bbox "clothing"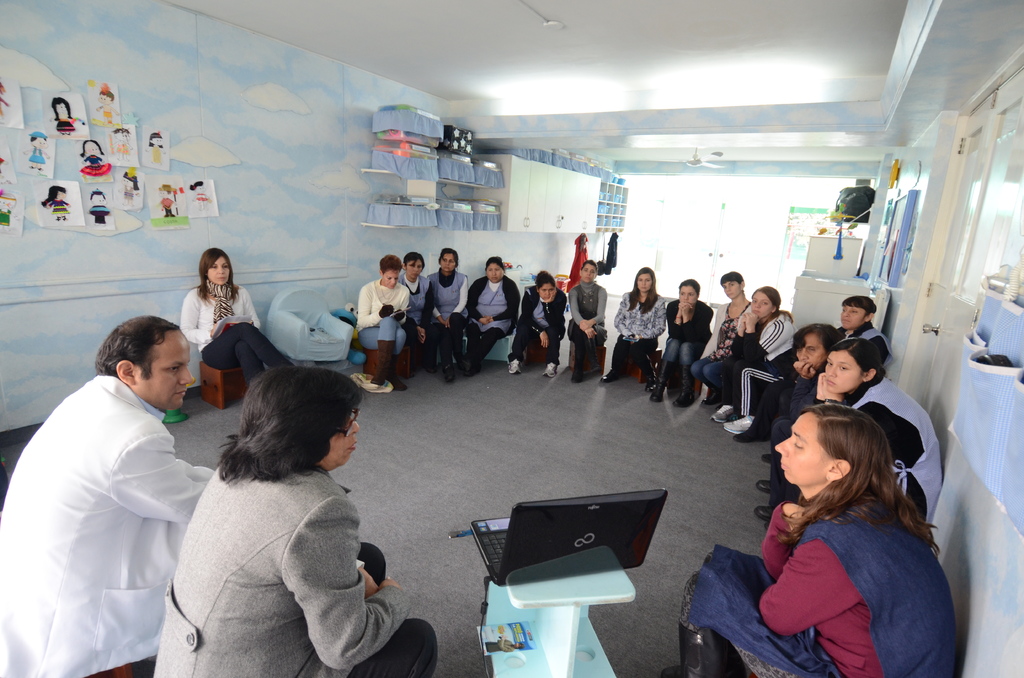
709,309,806,421
